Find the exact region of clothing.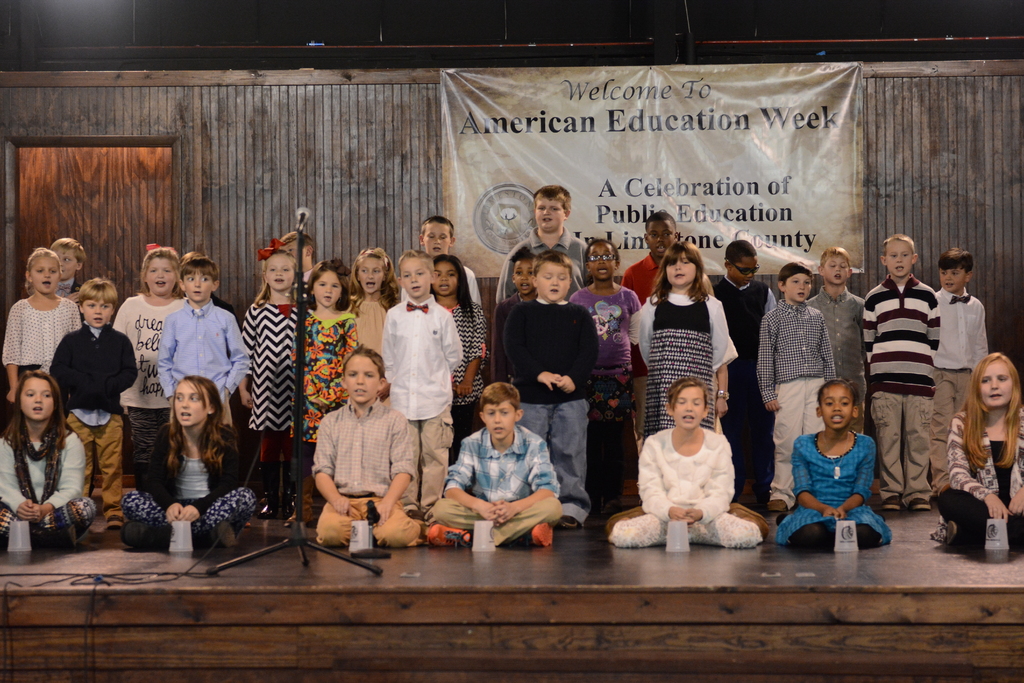
Exact region: 634, 425, 719, 508.
